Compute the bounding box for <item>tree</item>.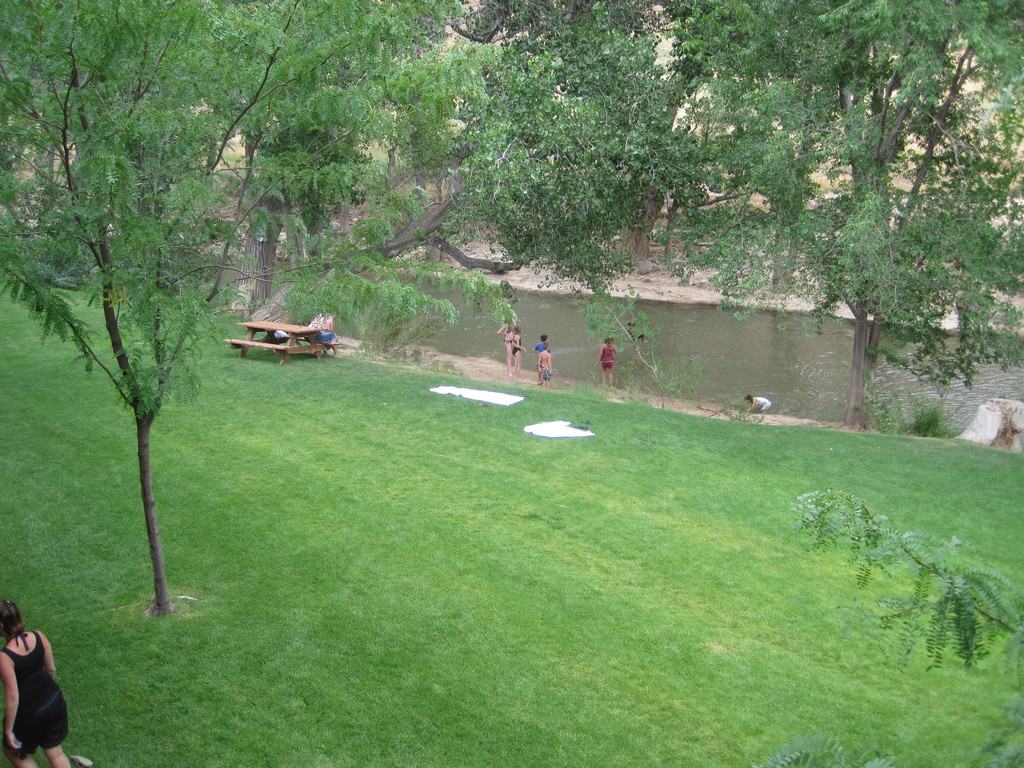
228, 0, 749, 415.
